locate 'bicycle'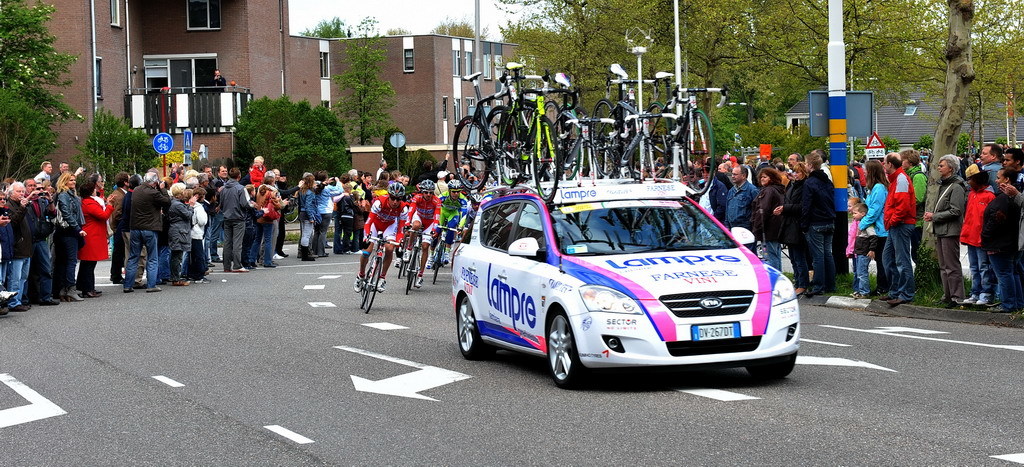
(358, 228, 402, 316)
